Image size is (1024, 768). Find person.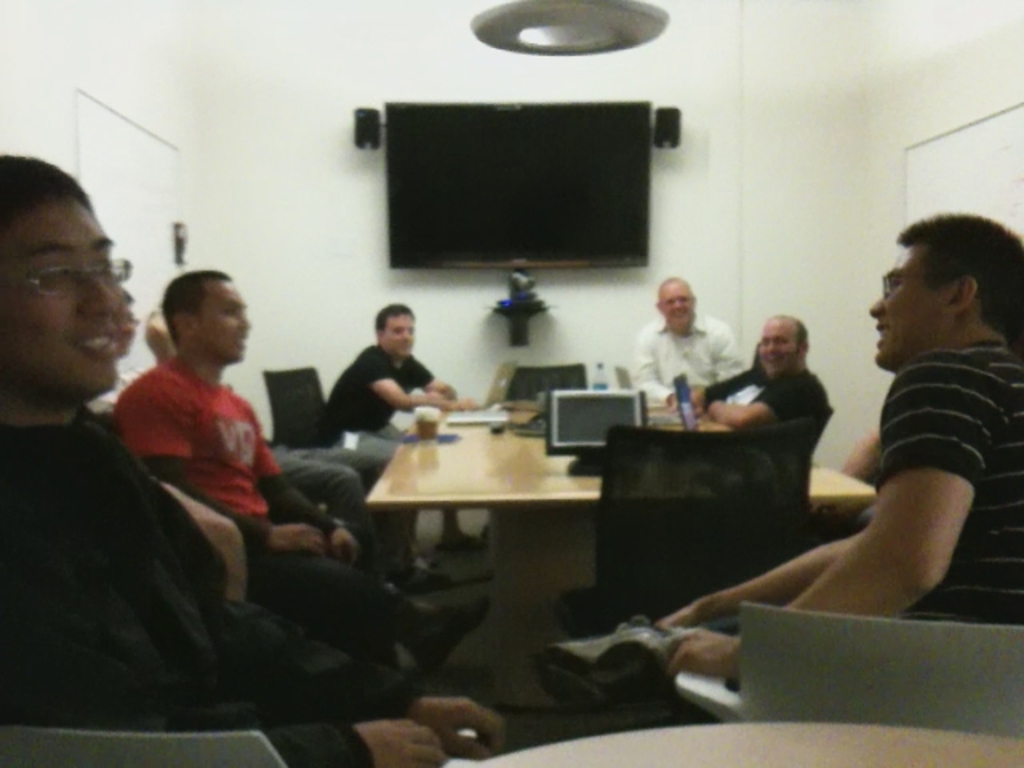
l=634, t=205, r=1022, b=722.
